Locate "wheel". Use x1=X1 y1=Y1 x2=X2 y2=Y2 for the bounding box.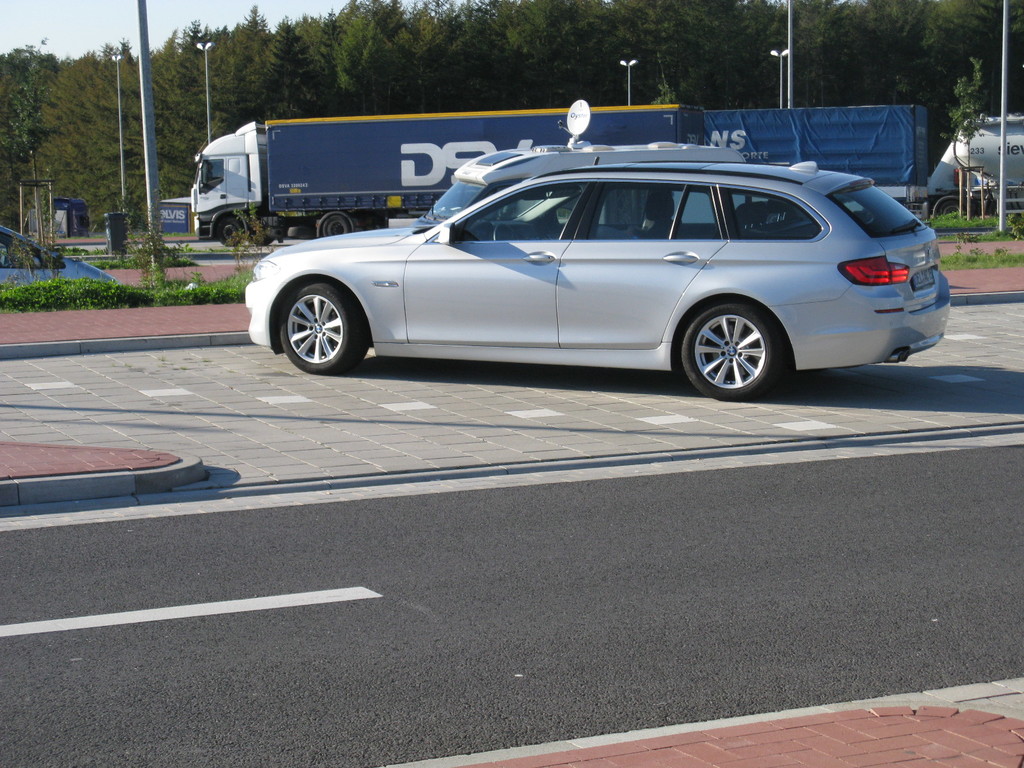
x1=216 y1=220 x2=242 y2=246.
